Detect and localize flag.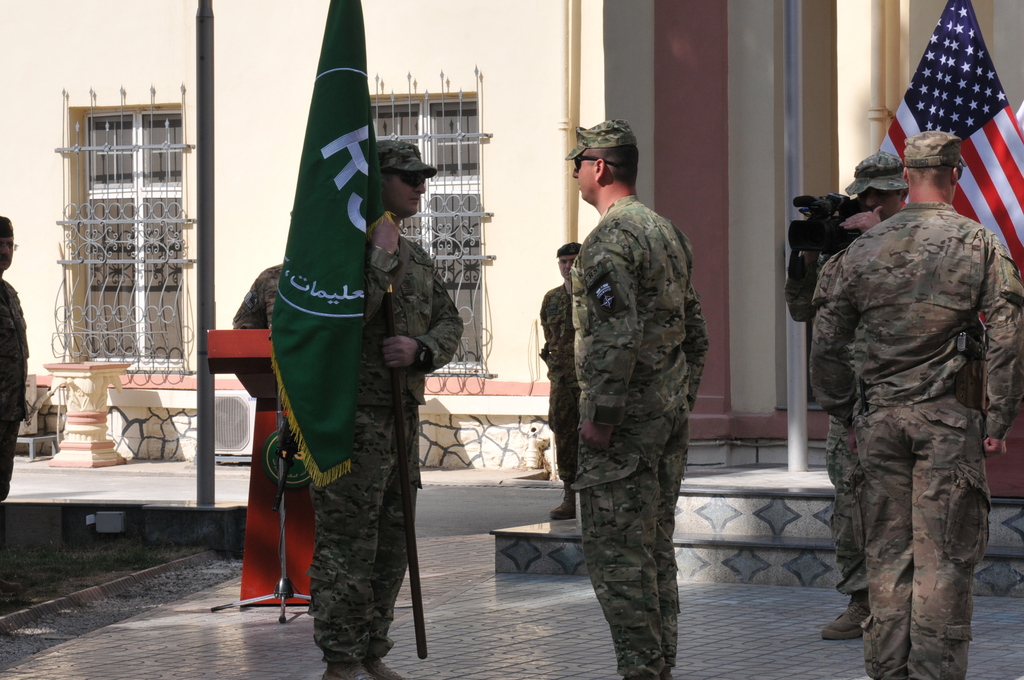
Localized at locate(869, 0, 1023, 330).
